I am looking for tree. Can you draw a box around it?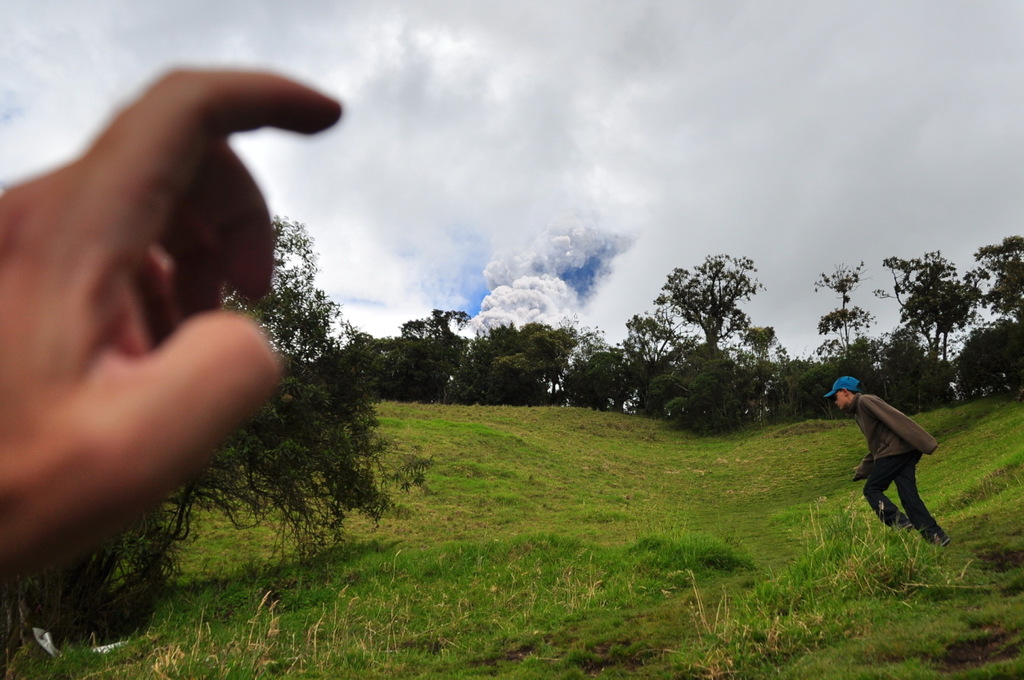
Sure, the bounding box is [802,257,873,369].
